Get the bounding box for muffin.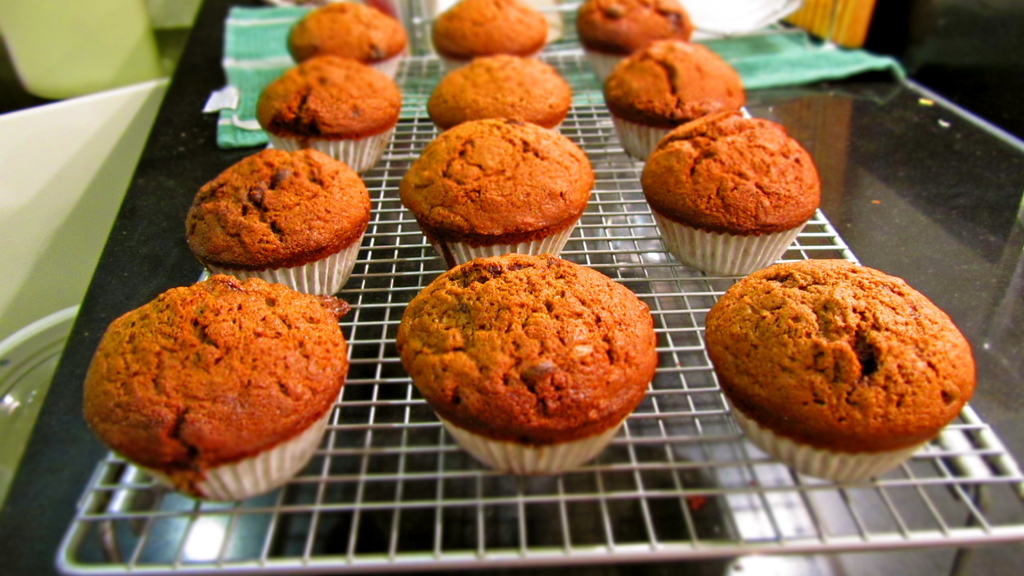
left=635, top=108, right=819, bottom=277.
